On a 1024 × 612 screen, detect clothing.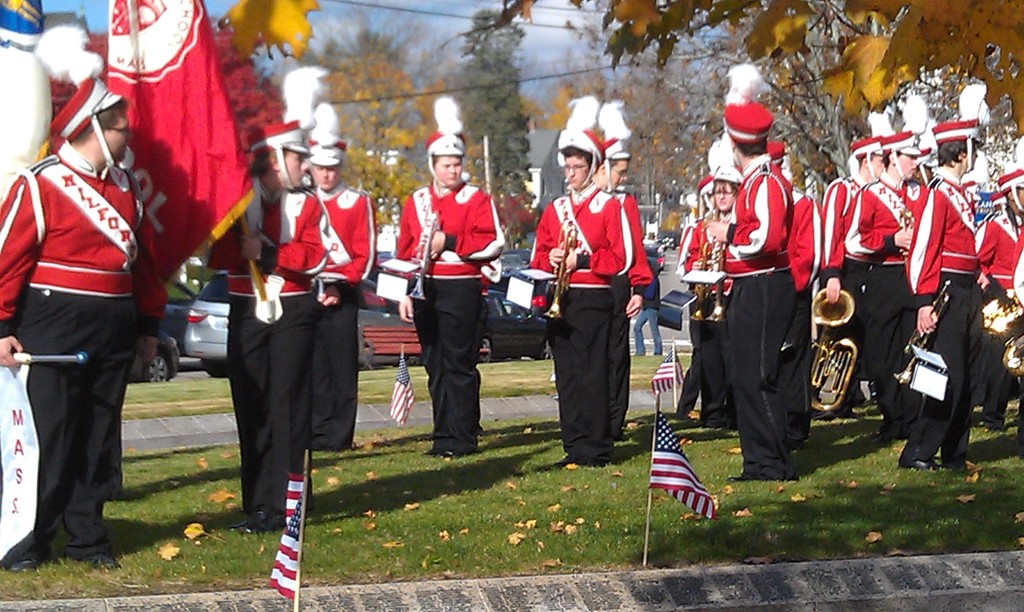
detection(7, 83, 165, 564).
